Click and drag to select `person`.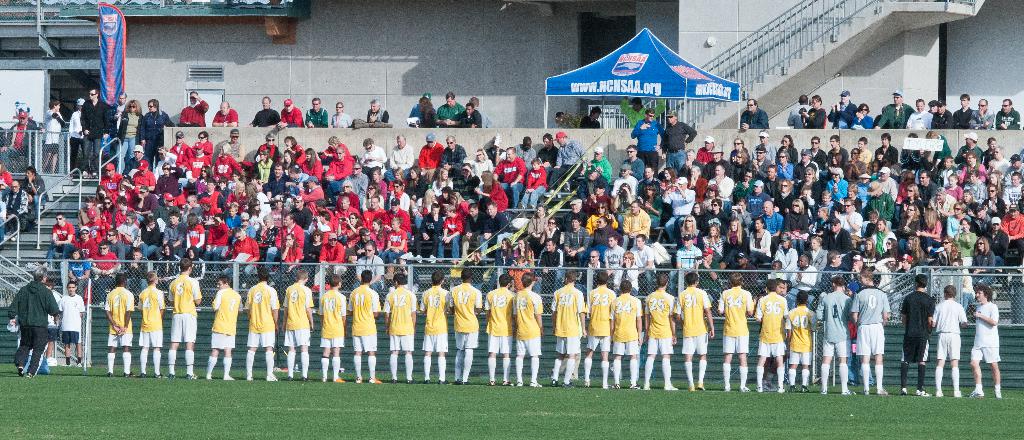
Selection: left=307, top=178, right=326, bottom=216.
